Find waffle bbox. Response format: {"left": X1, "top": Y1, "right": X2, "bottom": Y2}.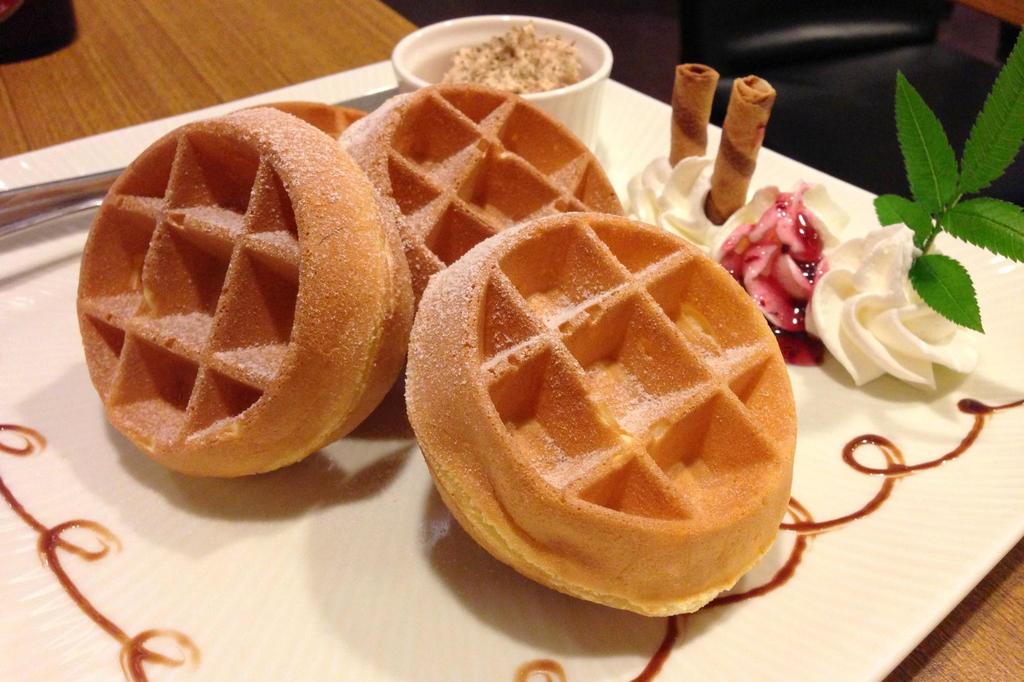
{"left": 76, "top": 104, "right": 415, "bottom": 477}.
